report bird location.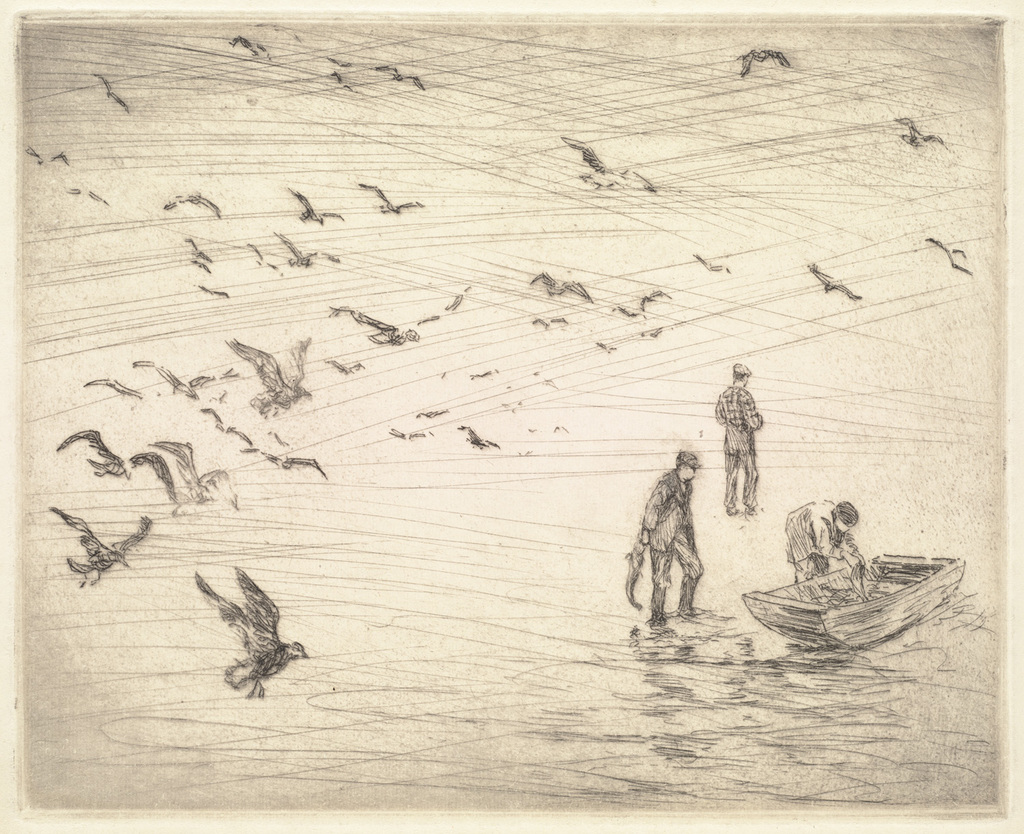
Report: Rect(285, 182, 339, 218).
